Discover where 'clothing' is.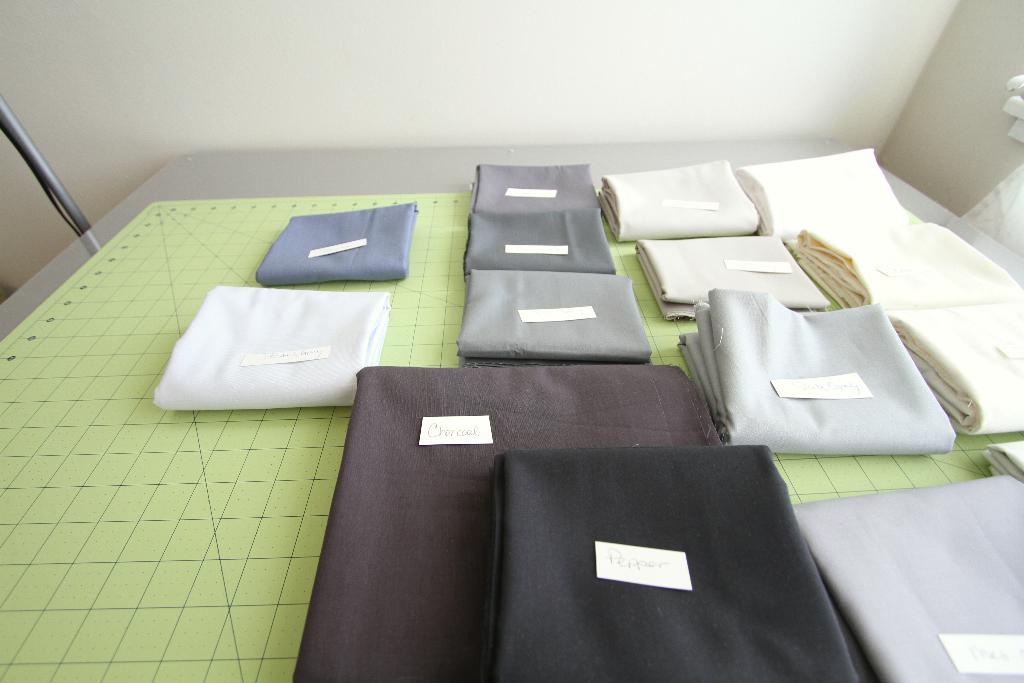
Discovered at Rect(460, 273, 659, 364).
